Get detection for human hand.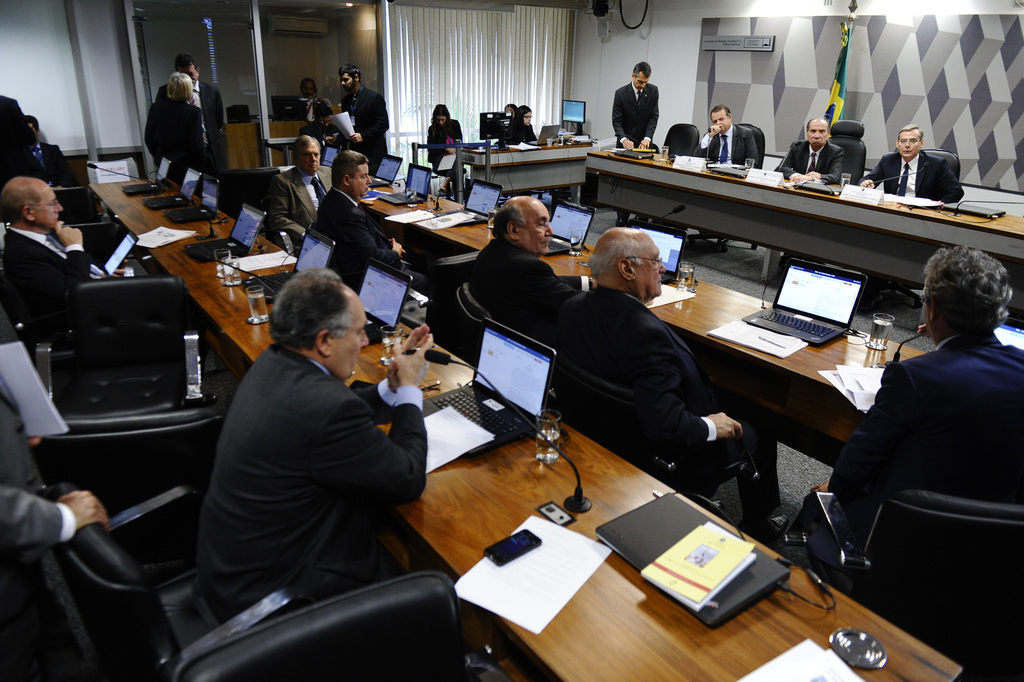
Detection: x1=112, y1=257, x2=127, y2=278.
